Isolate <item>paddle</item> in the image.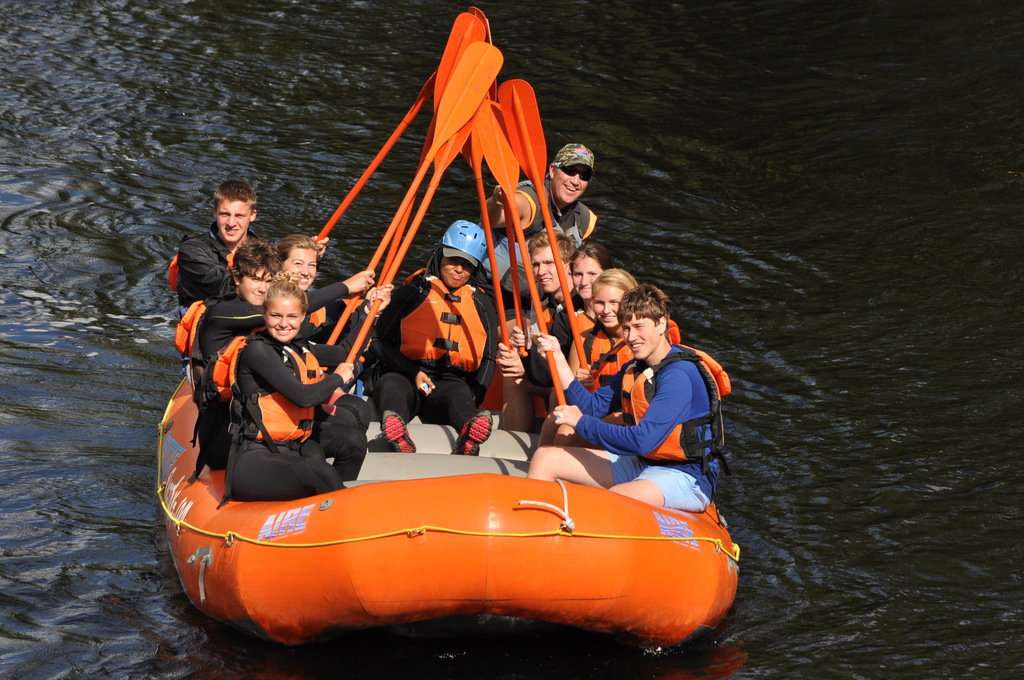
Isolated region: x1=492 y1=80 x2=598 y2=376.
